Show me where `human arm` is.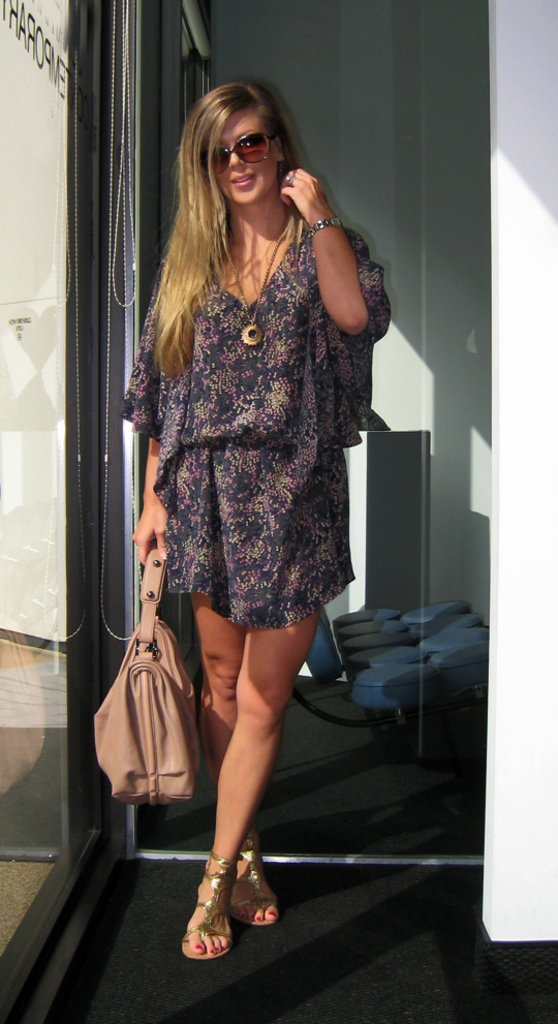
`human arm` is at <bbox>281, 168, 373, 351</bbox>.
